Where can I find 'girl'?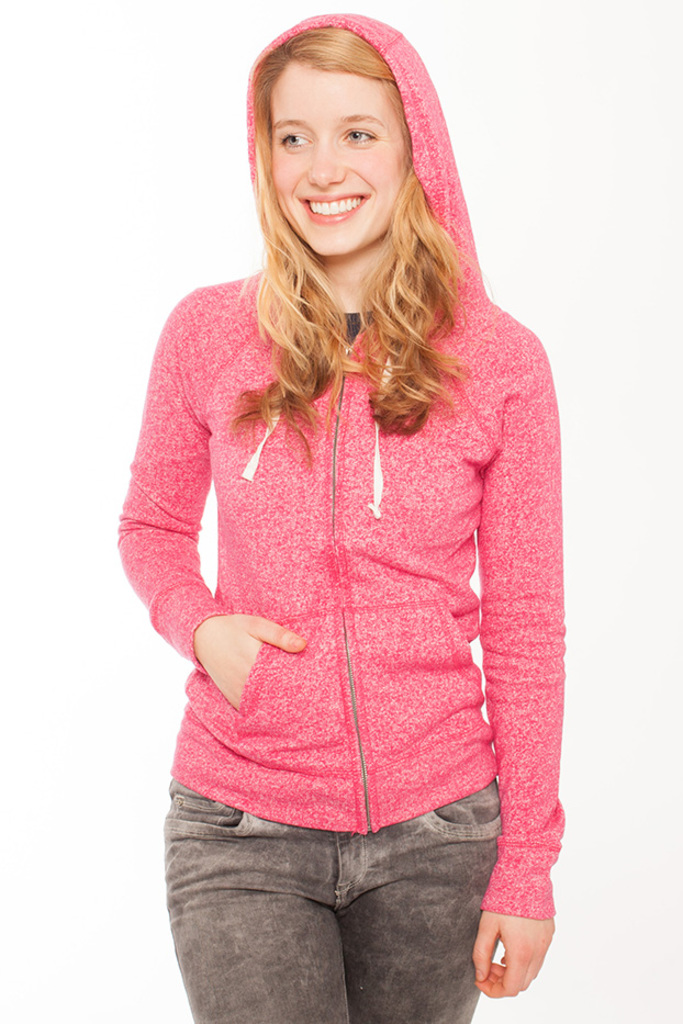
You can find it at box(115, 16, 562, 1023).
